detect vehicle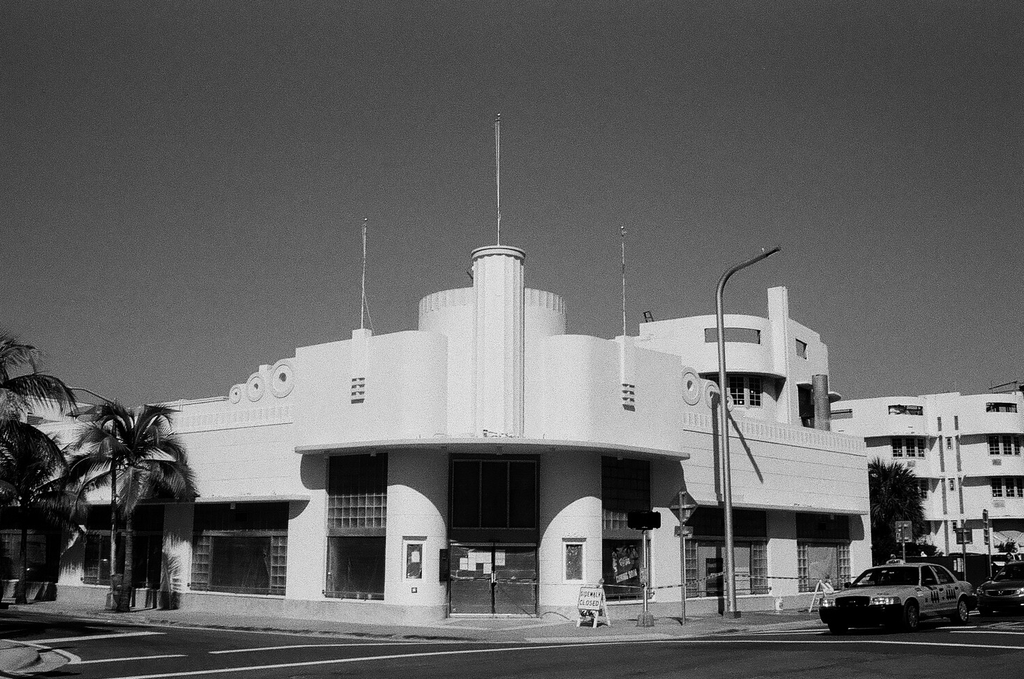
select_region(976, 562, 1023, 615)
